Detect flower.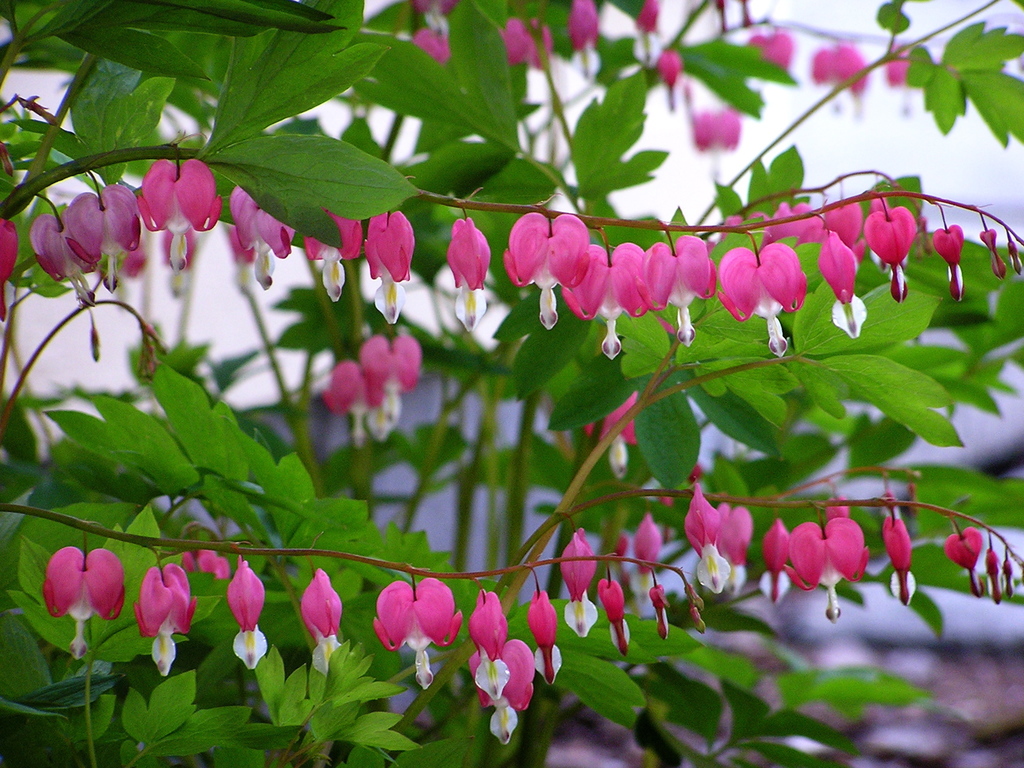
Detected at select_region(659, 45, 682, 106).
